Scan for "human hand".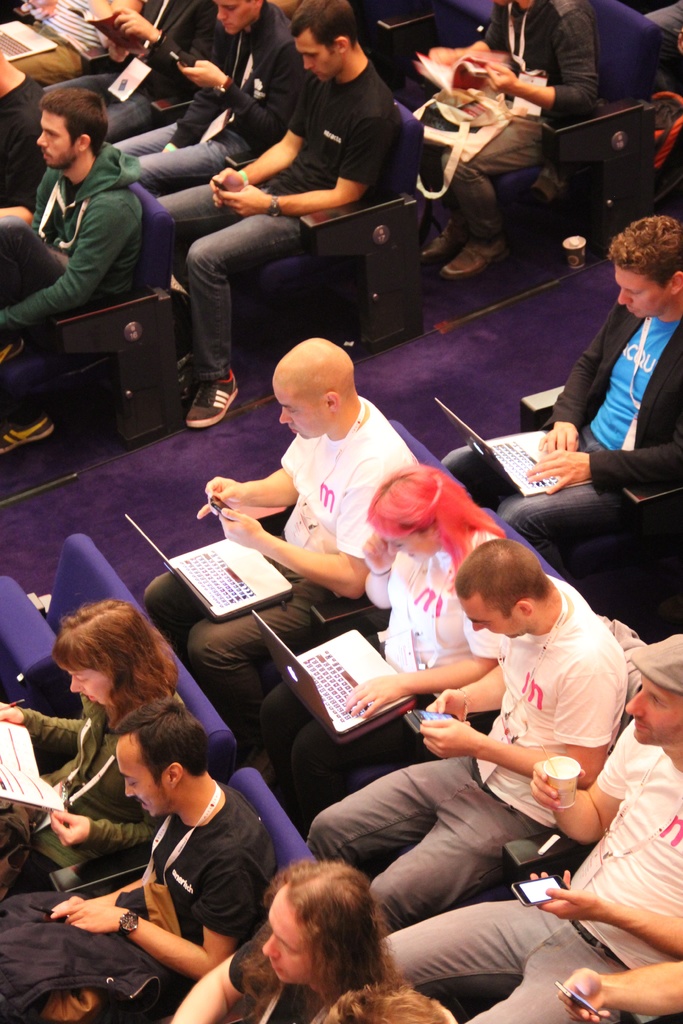
Scan result: [535,420,579,451].
